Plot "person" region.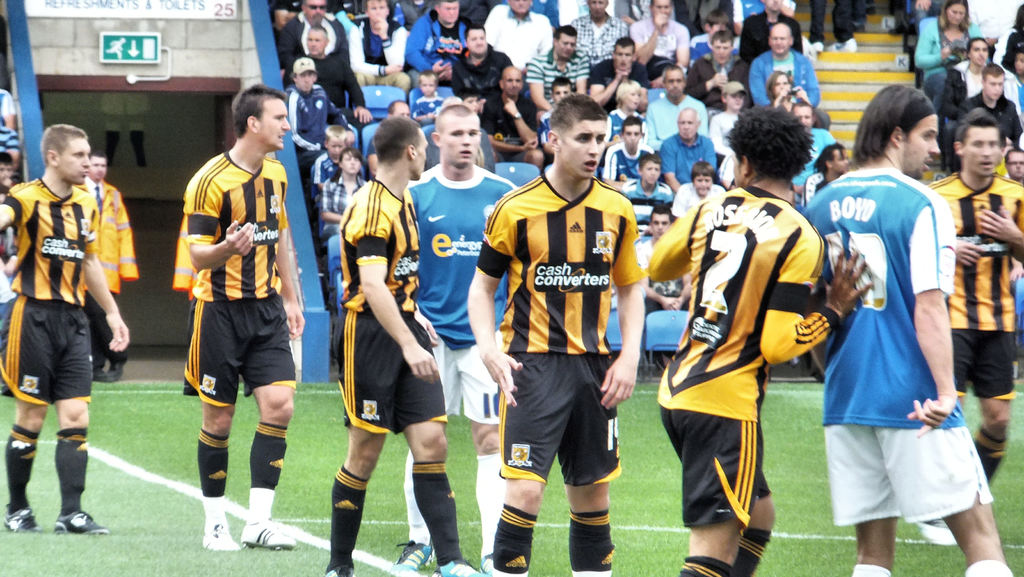
Plotted at {"left": 570, "top": 0, "right": 630, "bottom": 65}.
